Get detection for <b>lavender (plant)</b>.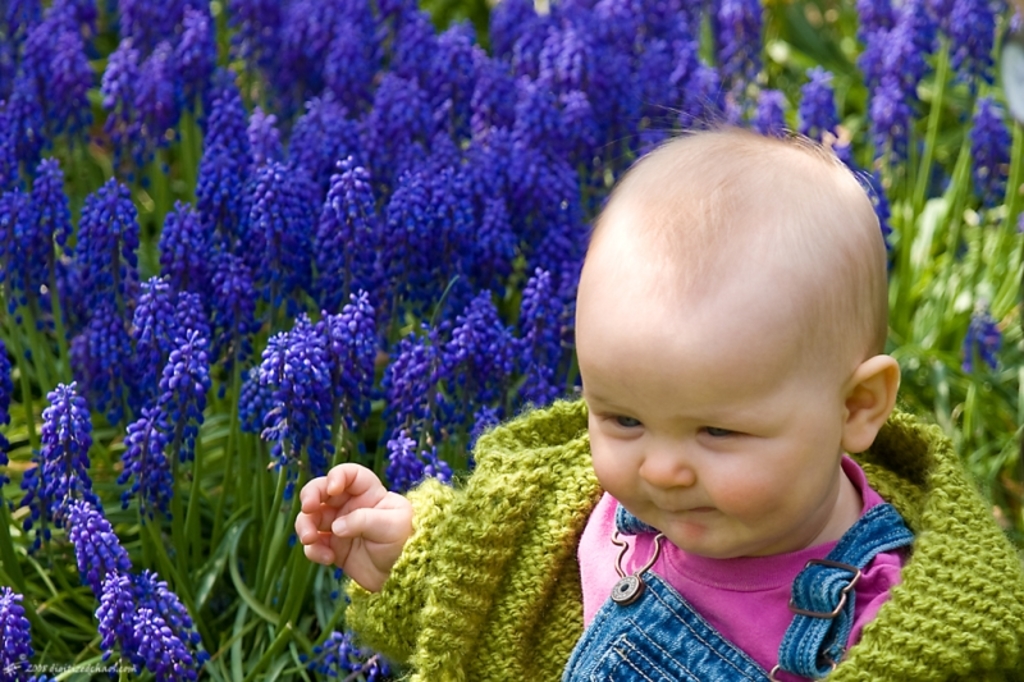
Detection: detection(32, 380, 109, 516).
